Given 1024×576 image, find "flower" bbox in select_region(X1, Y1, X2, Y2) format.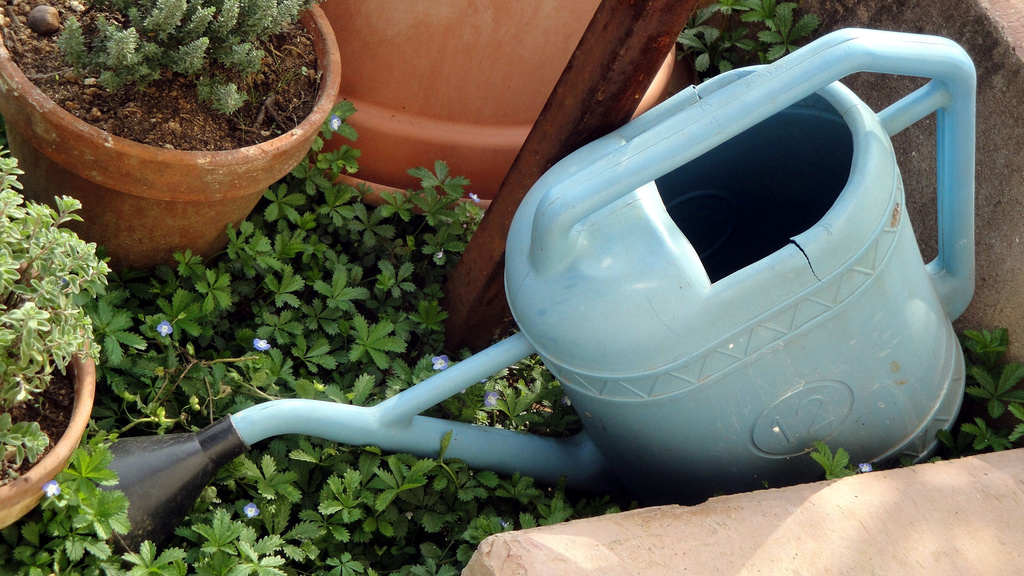
select_region(253, 335, 271, 357).
